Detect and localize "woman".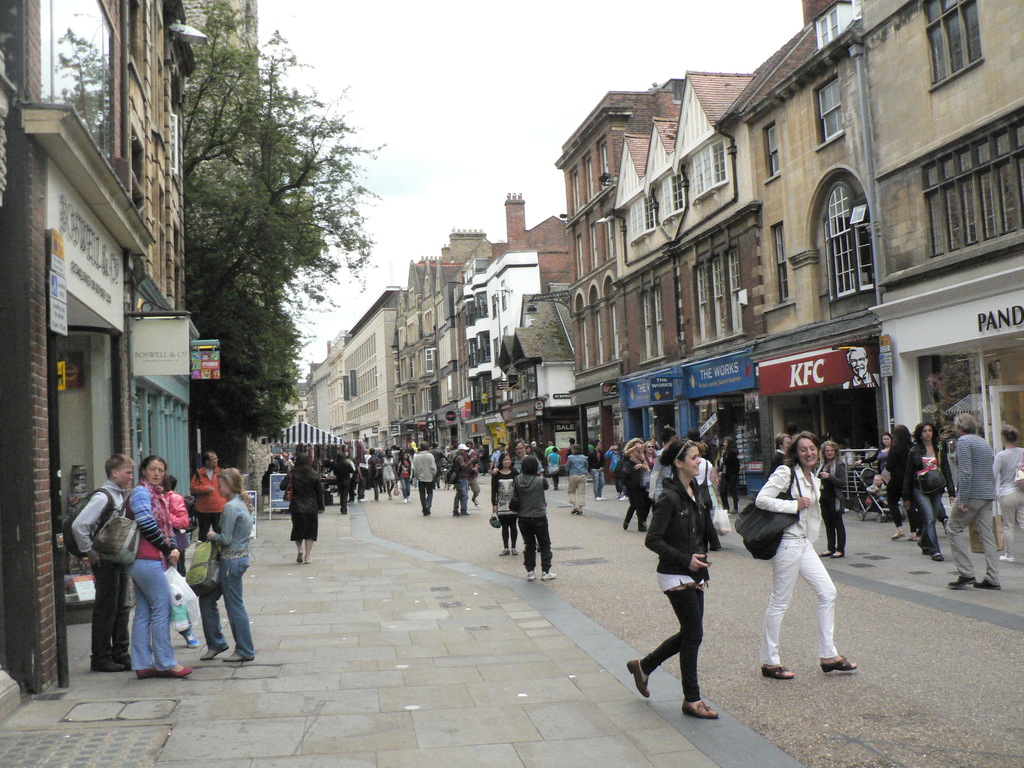
Localized at {"left": 273, "top": 452, "right": 325, "bottom": 562}.
